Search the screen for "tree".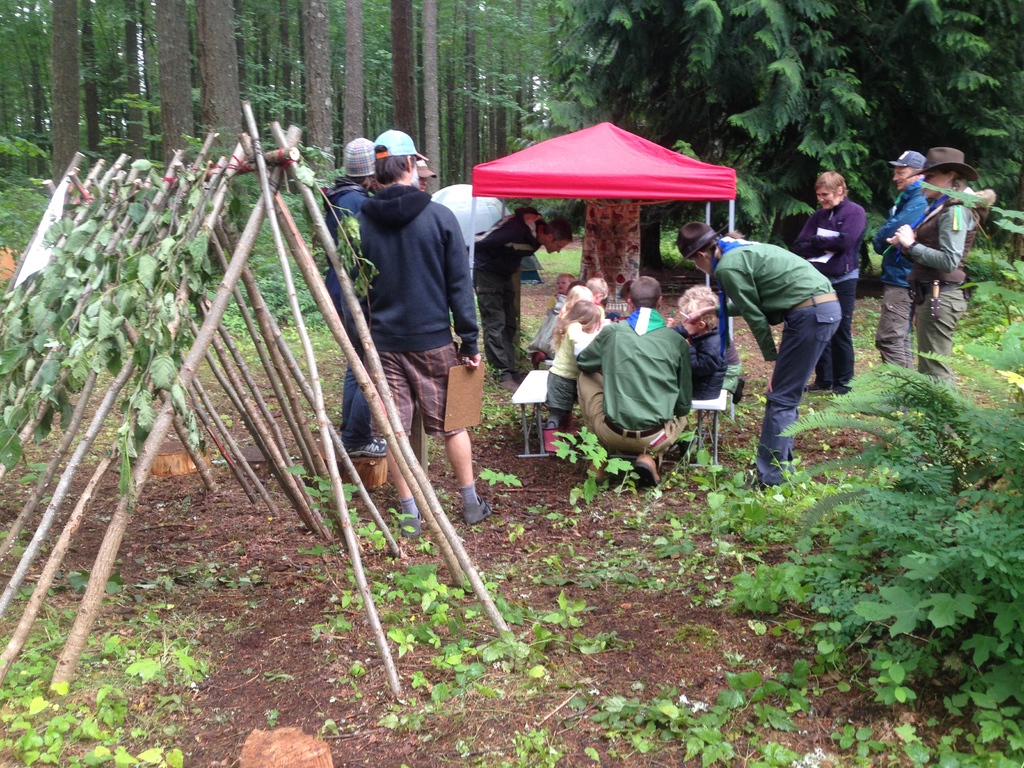
Found at [x1=50, y1=0, x2=81, y2=187].
